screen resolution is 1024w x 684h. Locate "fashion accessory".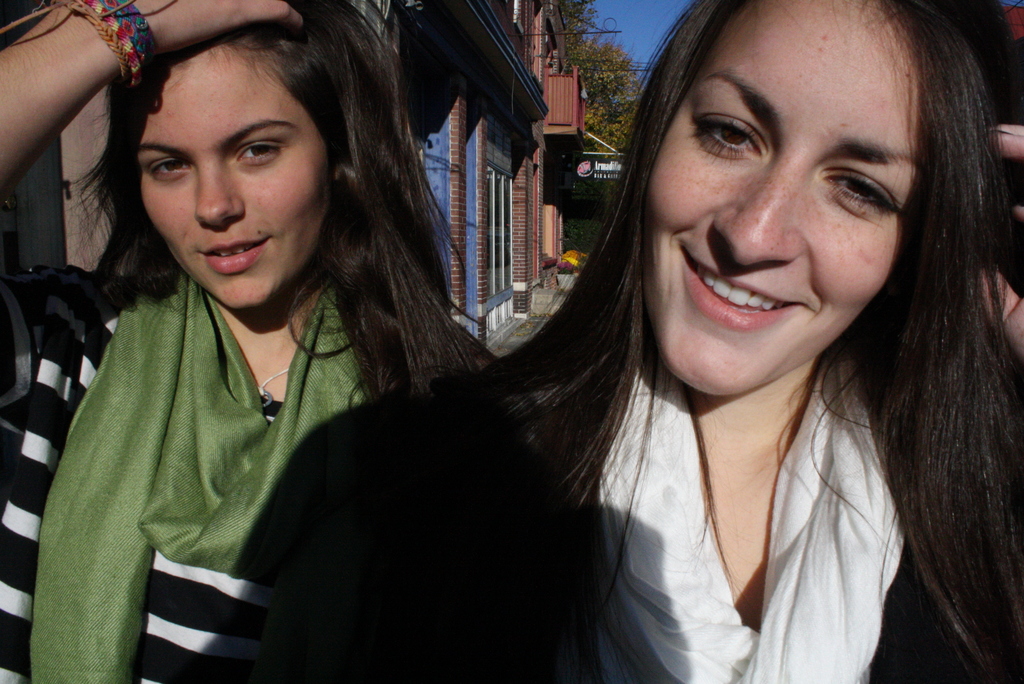
{"x1": 257, "y1": 372, "x2": 291, "y2": 412}.
